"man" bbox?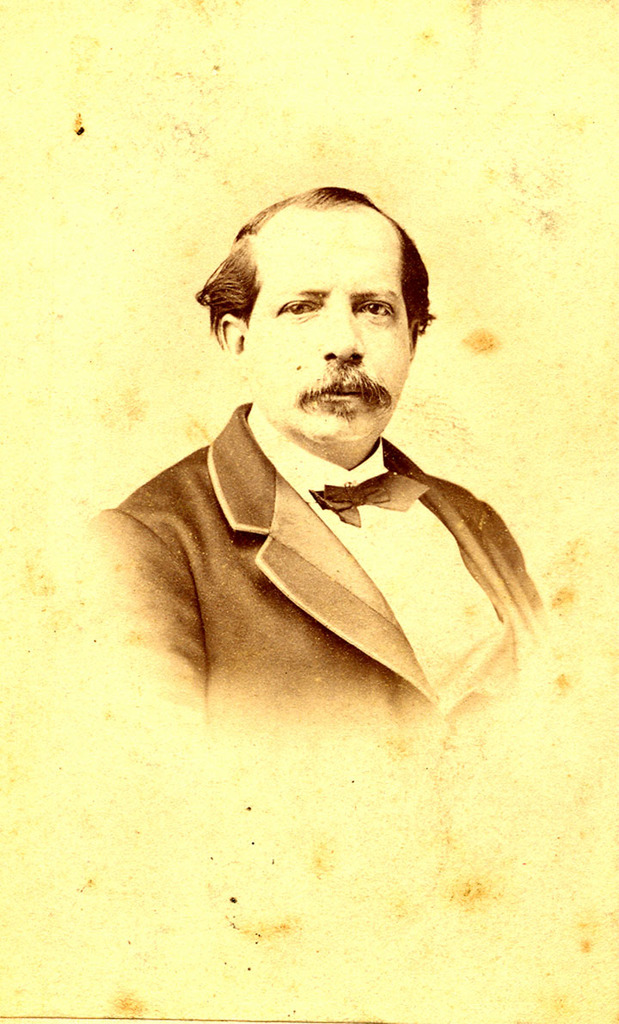
BBox(90, 182, 545, 800)
